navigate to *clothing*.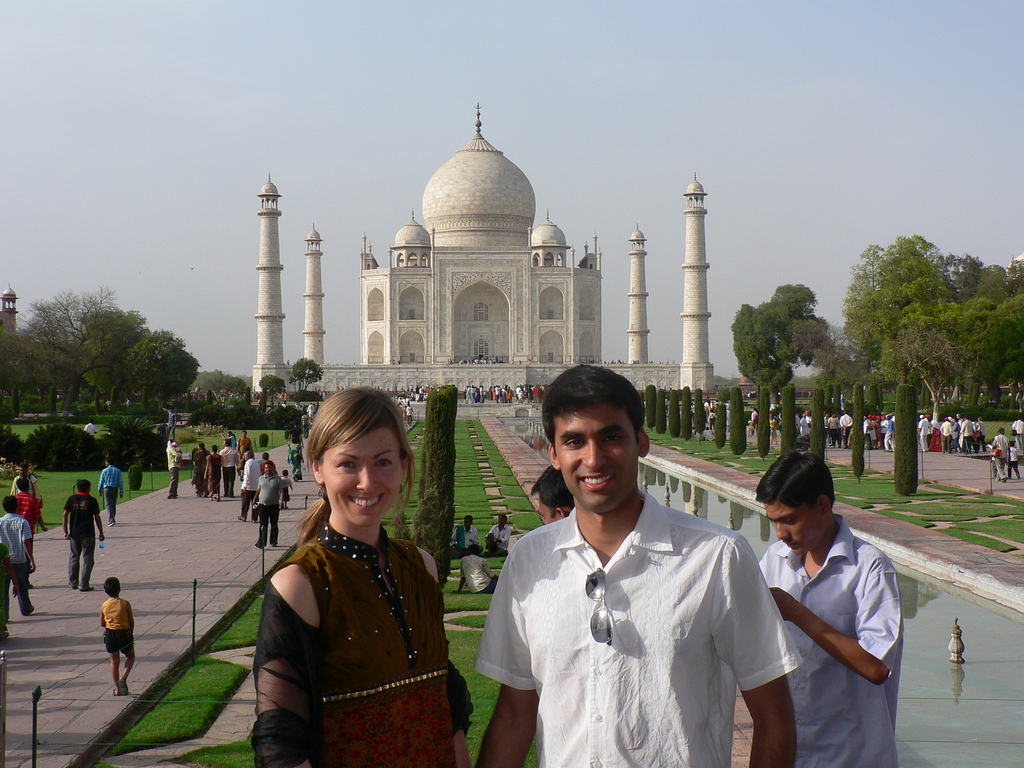
Navigation target: crop(1003, 447, 1020, 474).
